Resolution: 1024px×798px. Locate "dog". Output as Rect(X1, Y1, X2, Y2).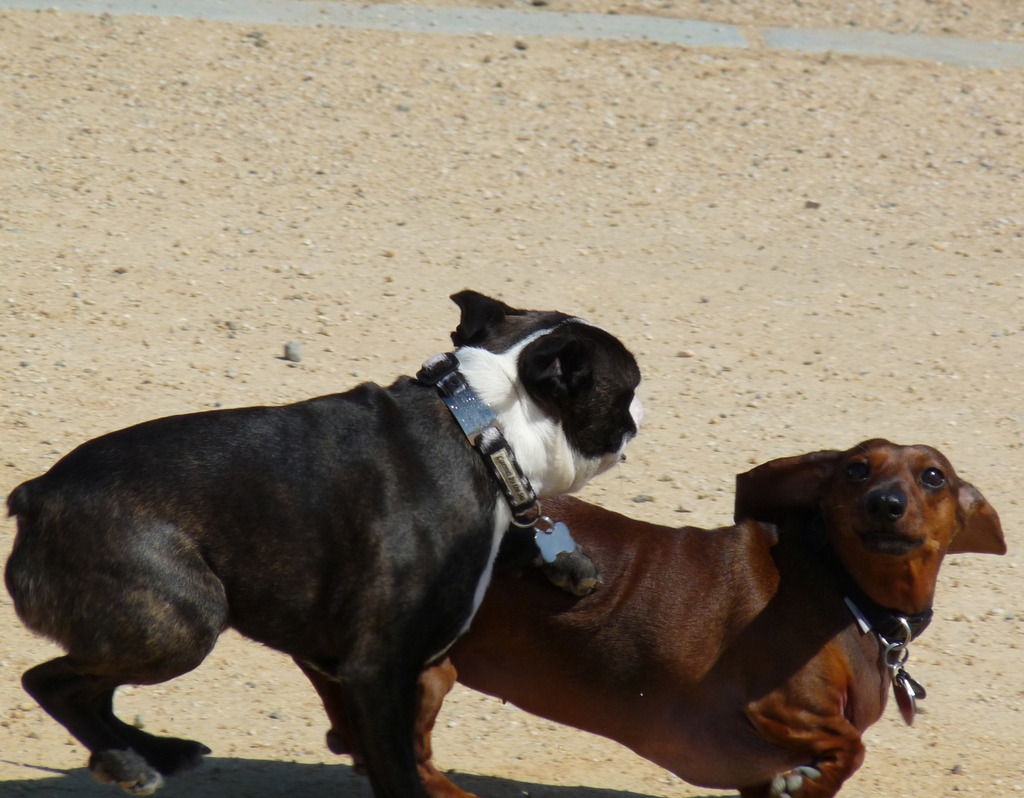
Rect(455, 437, 1012, 797).
